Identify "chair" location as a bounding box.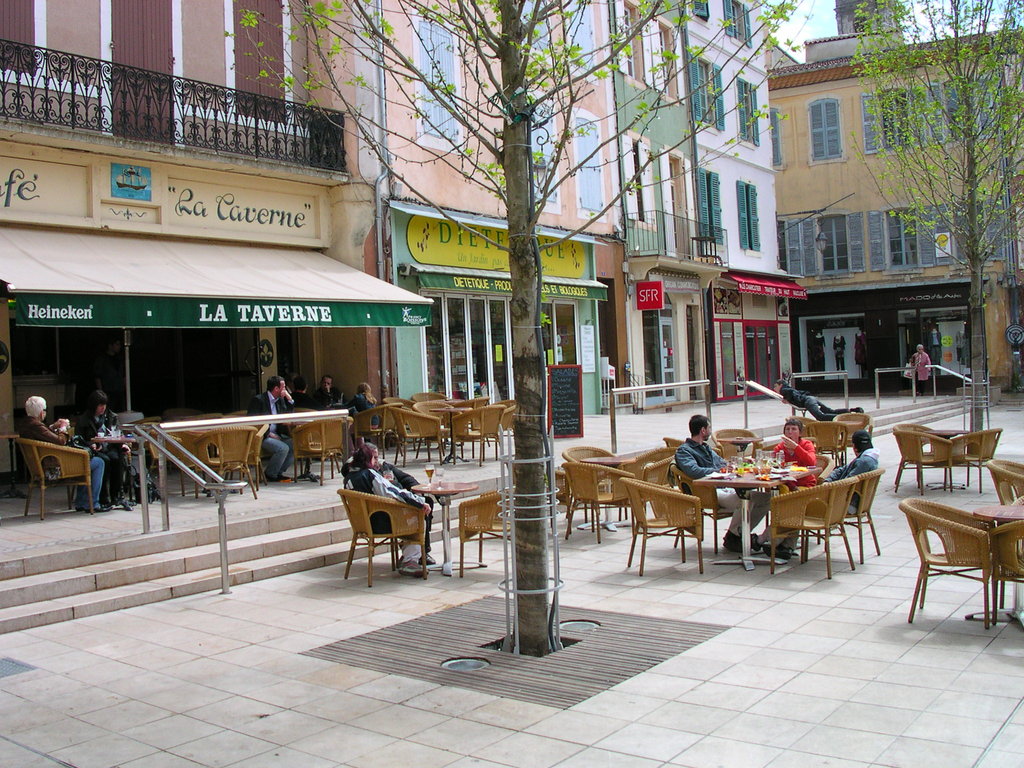
bbox(893, 424, 953, 493).
